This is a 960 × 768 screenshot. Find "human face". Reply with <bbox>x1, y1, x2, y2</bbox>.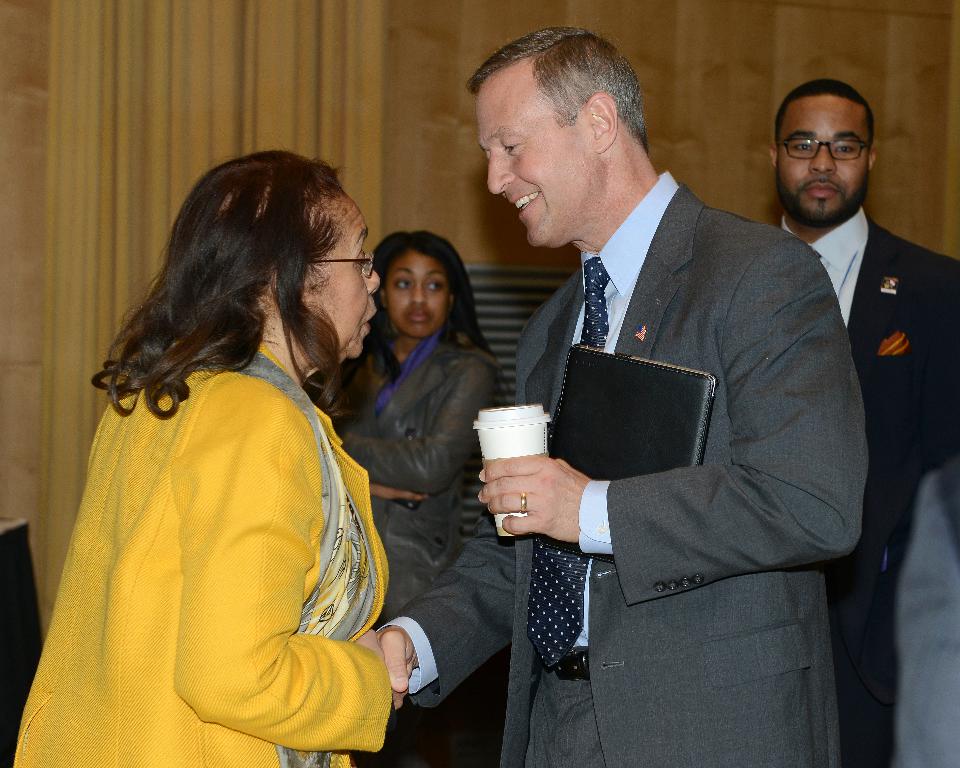
<bbox>397, 251, 452, 329</bbox>.
